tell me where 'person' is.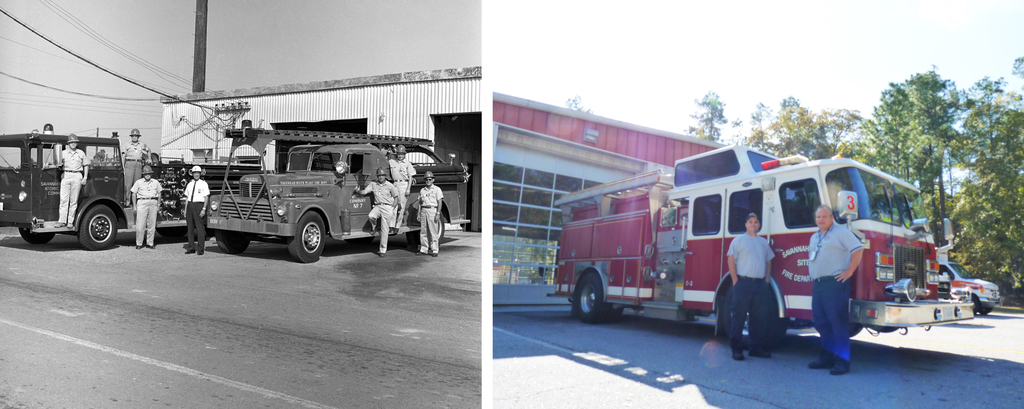
'person' is at box(814, 202, 871, 373).
